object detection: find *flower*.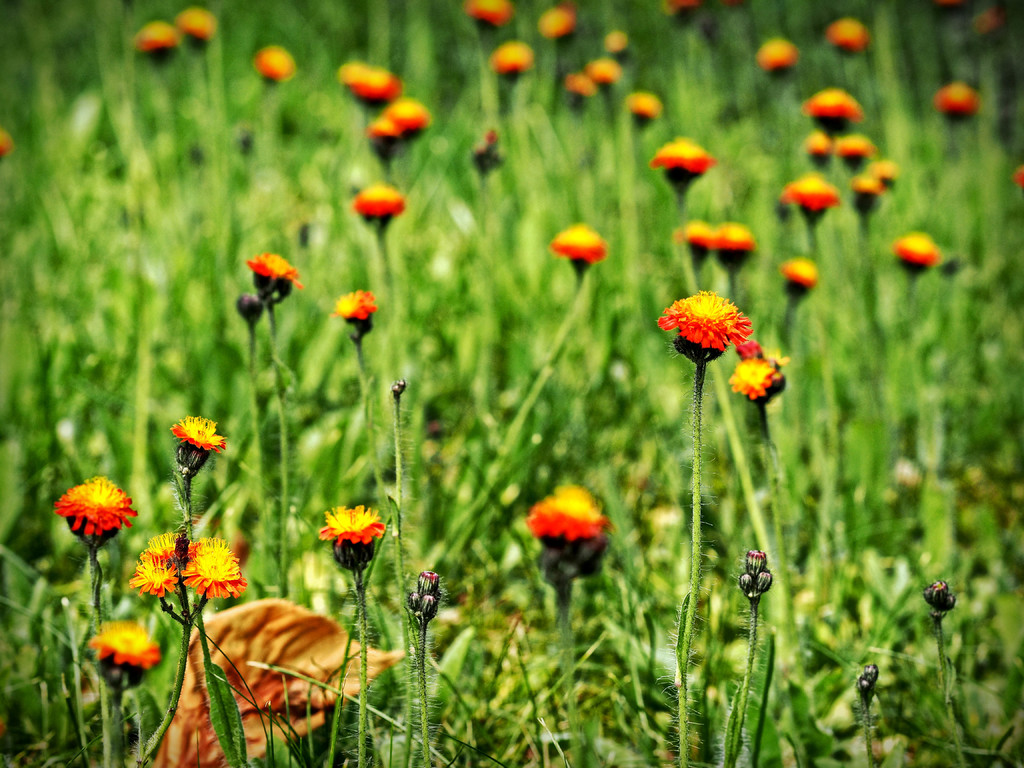
l=721, t=356, r=787, b=402.
